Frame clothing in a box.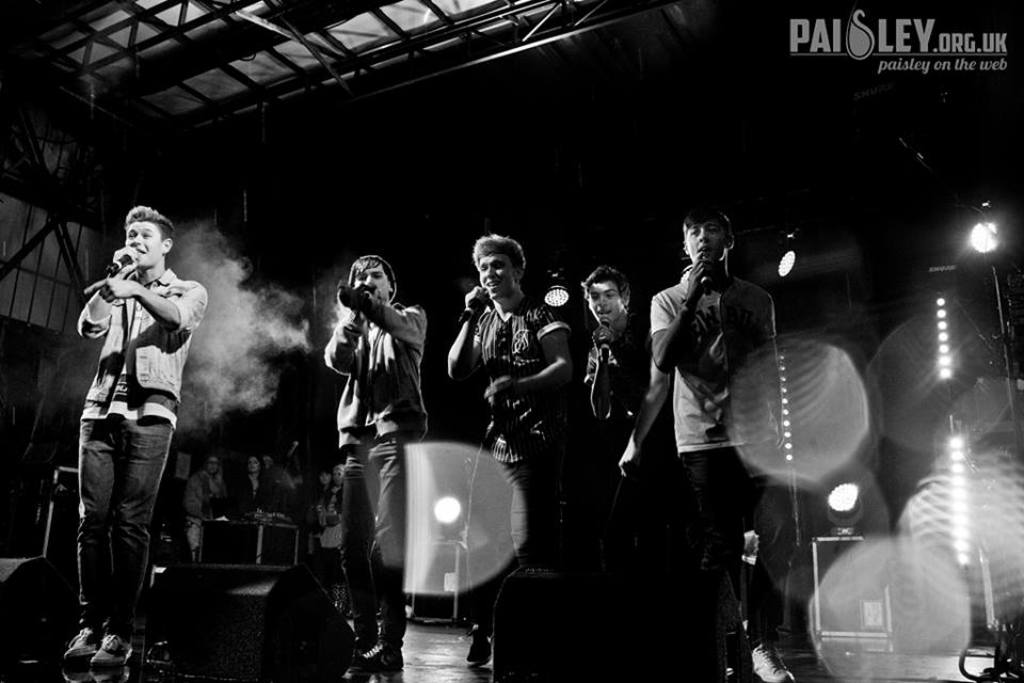
Rect(180, 468, 349, 560).
